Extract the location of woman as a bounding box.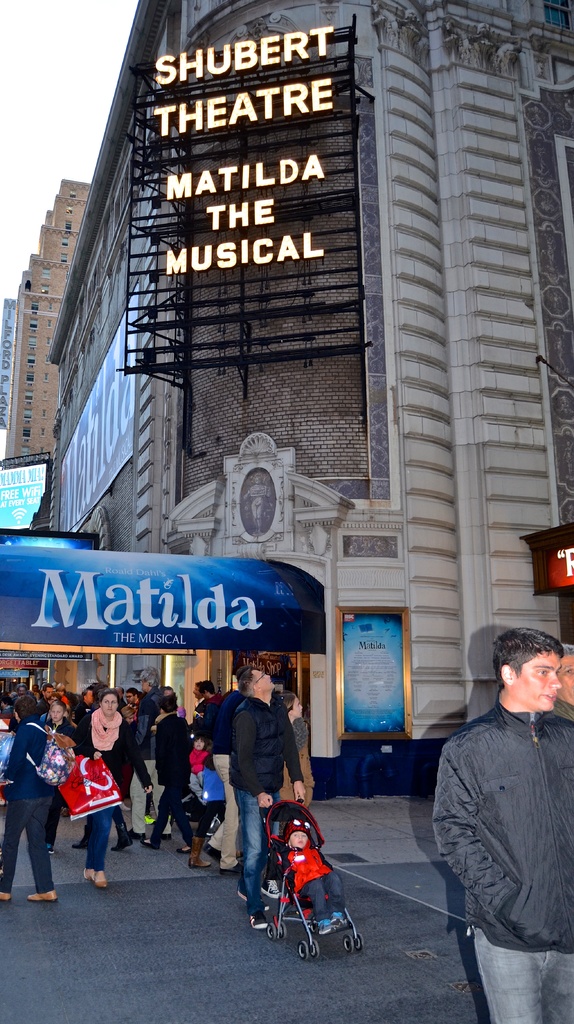
box(33, 701, 86, 854).
